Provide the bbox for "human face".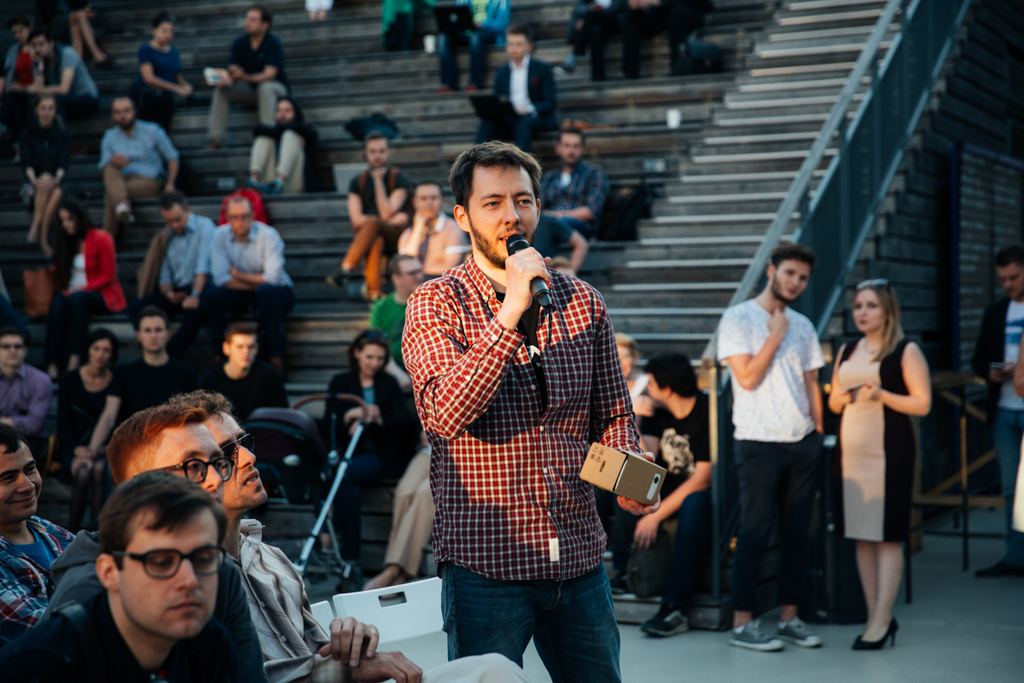
202 412 268 505.
